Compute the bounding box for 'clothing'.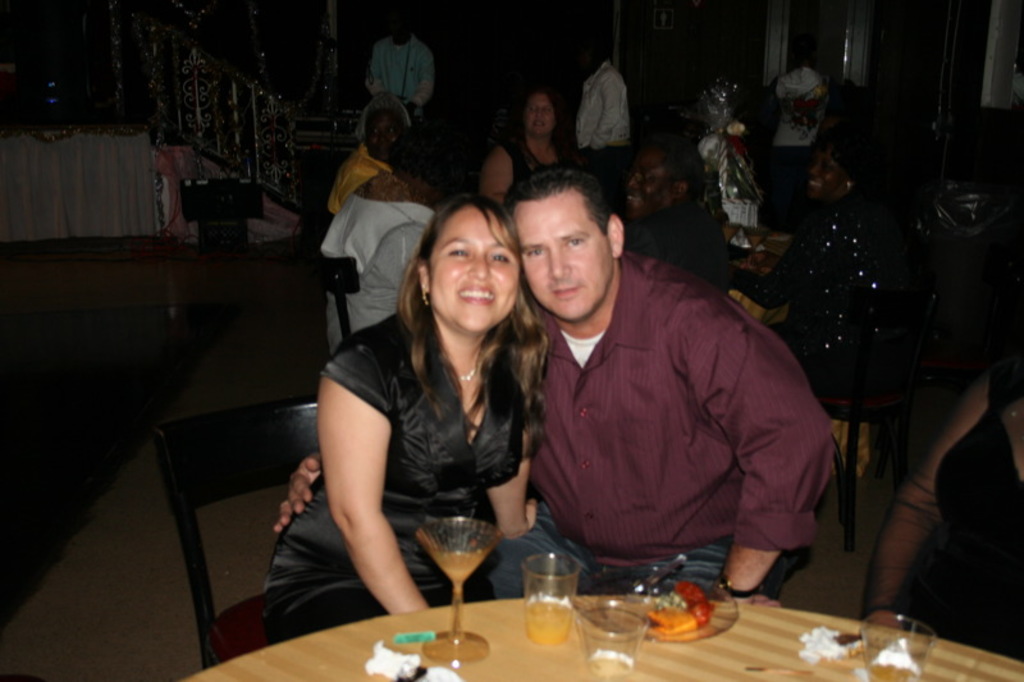
<box>499,125,588,207</box>.
